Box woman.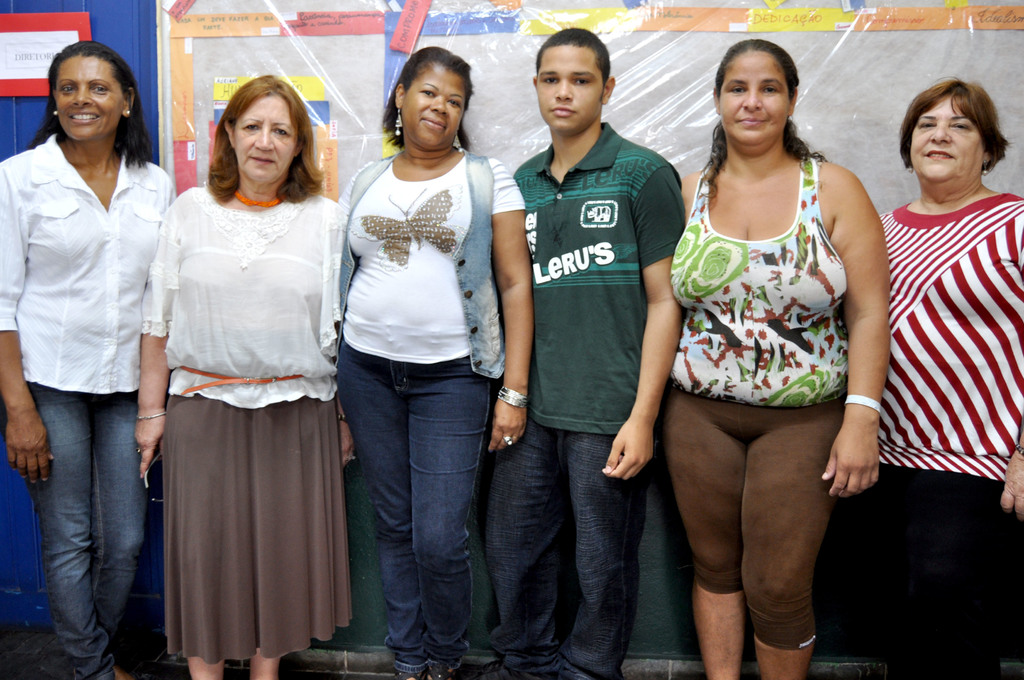
140,71,365,679.
